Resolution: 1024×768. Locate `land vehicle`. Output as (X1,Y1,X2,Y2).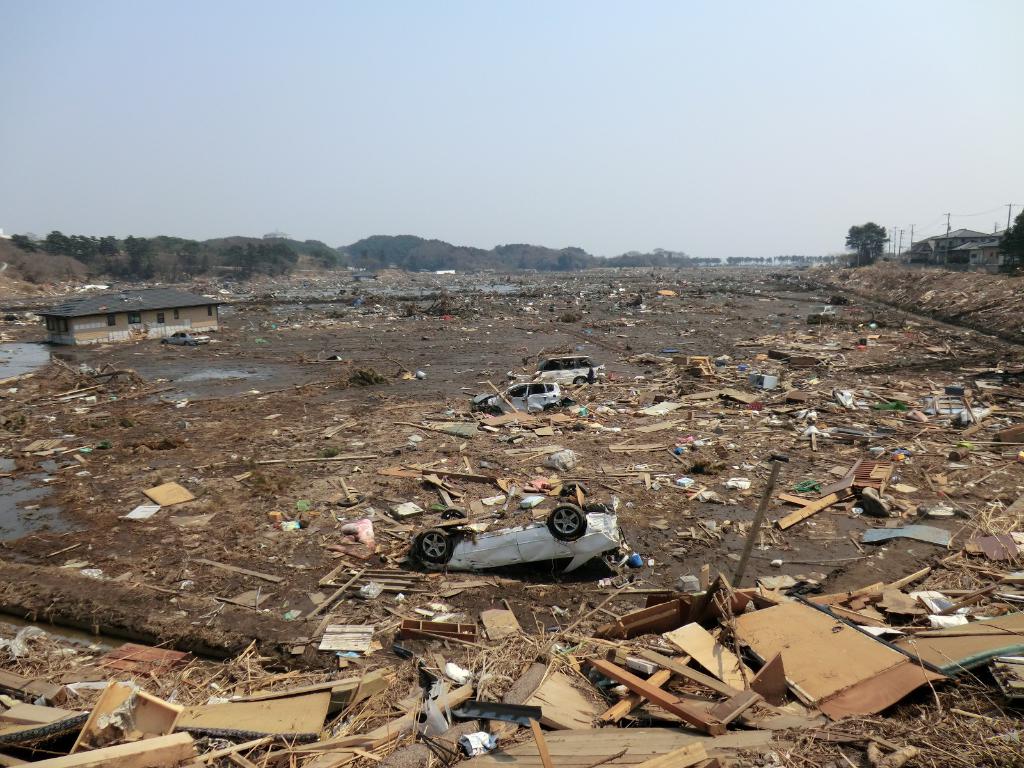
(514,356,602,380).
